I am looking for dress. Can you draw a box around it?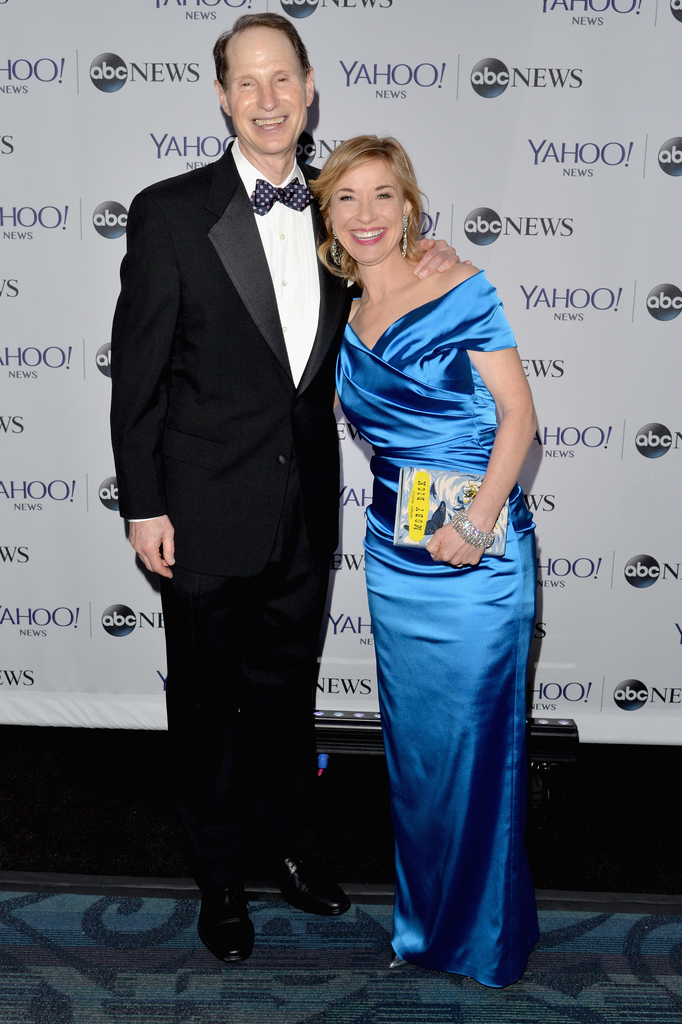
Sure, the bounding box is (333,266,543,989).
